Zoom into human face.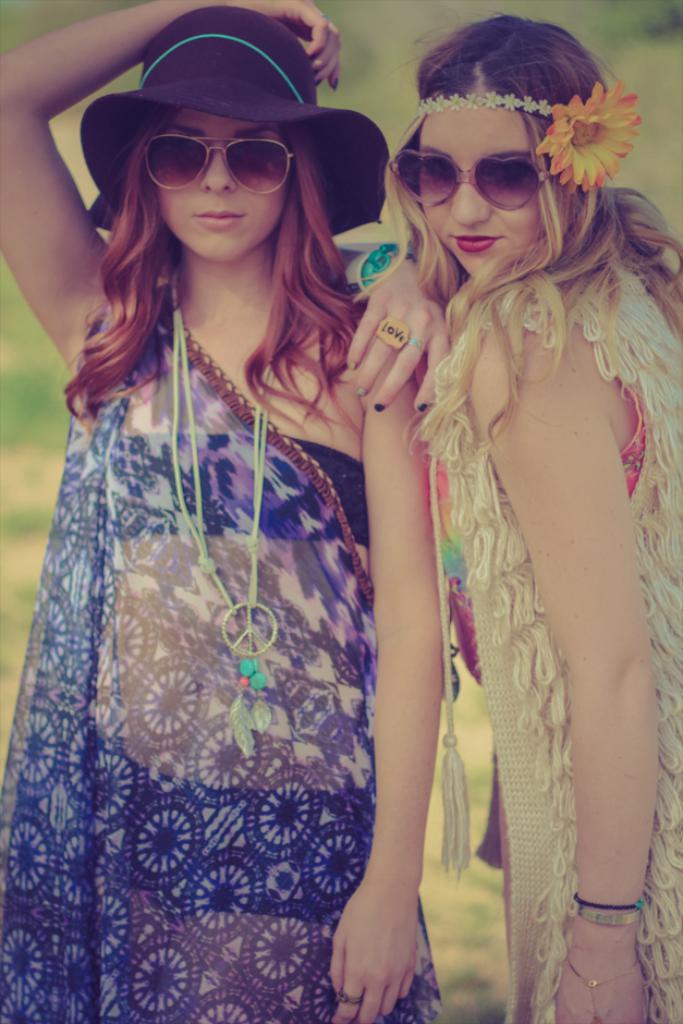
Zoom target: {"x1": 153, "y1": 112, "x2": 293, "y2": 268}.
